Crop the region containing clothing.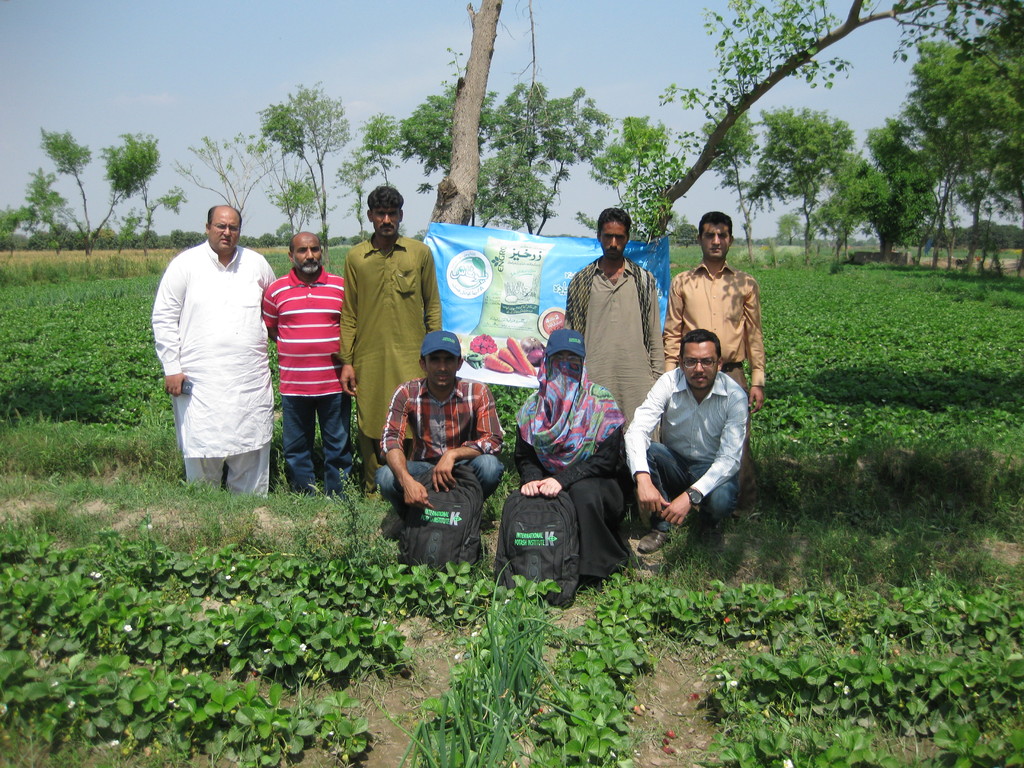
Crop region: [left=661, top=258, right=768, bottom=471].
